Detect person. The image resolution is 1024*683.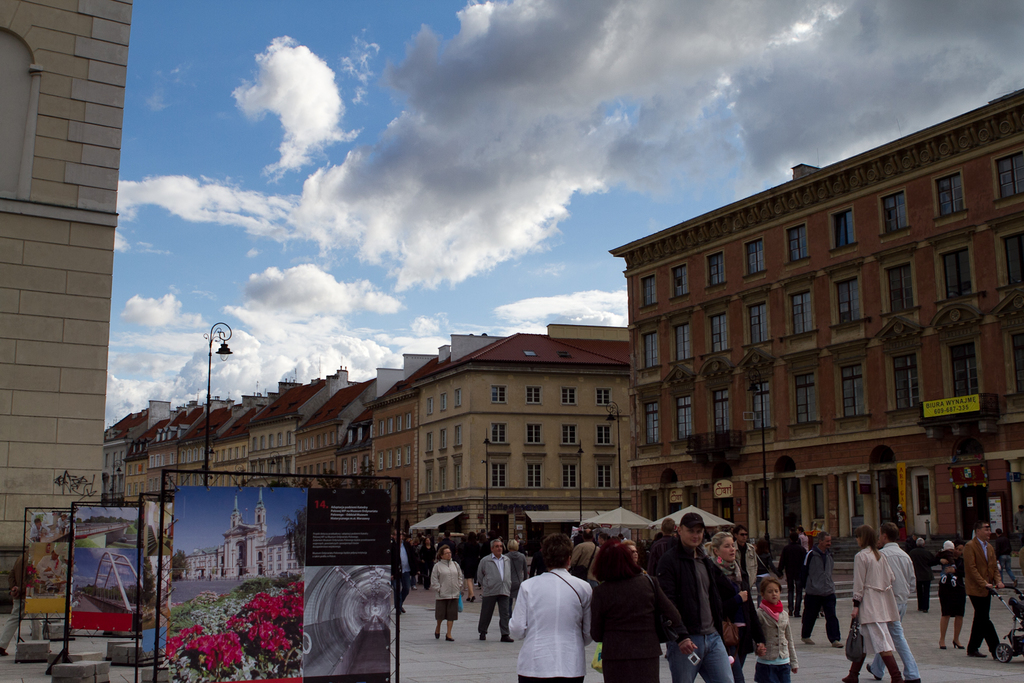
38,540,64,582.
